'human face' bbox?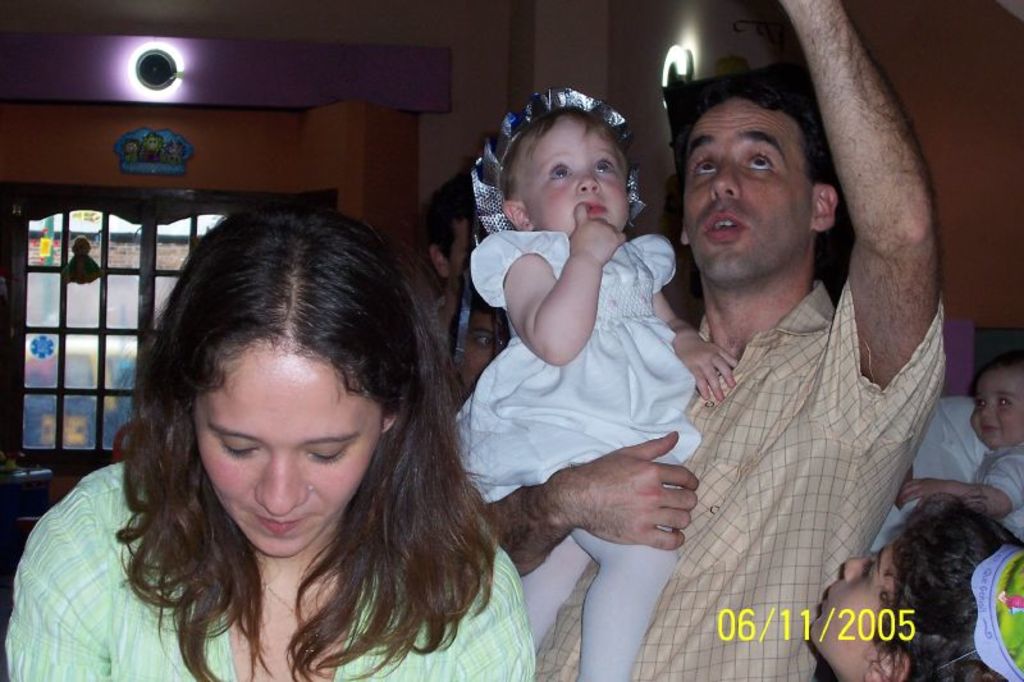
[196,357,376,557]
